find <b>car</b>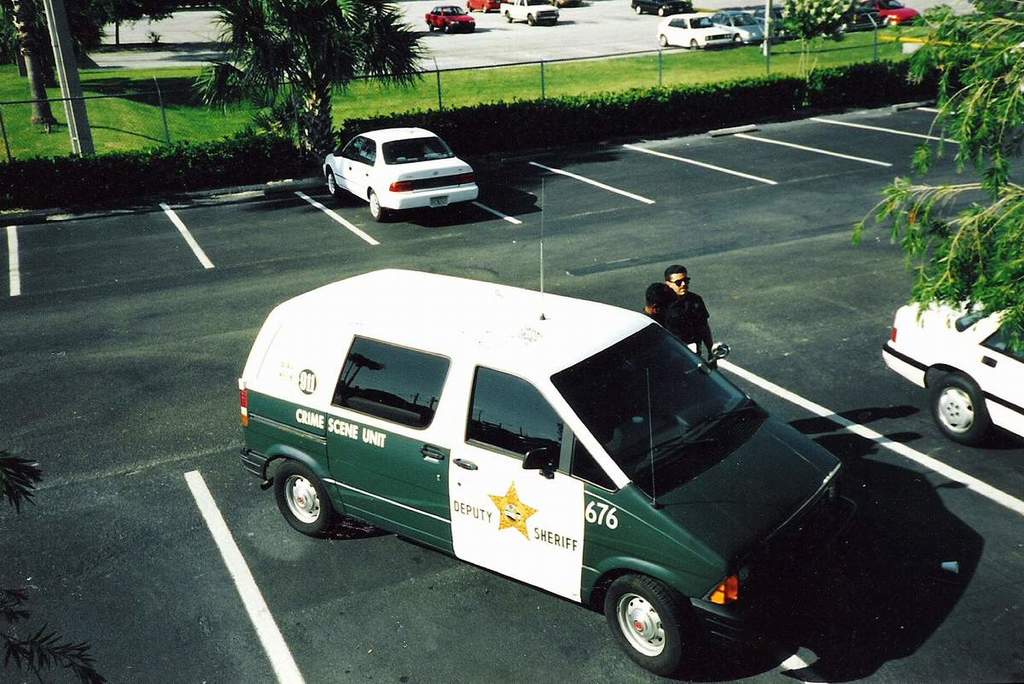
l=322, t=127, r=478, b=218
